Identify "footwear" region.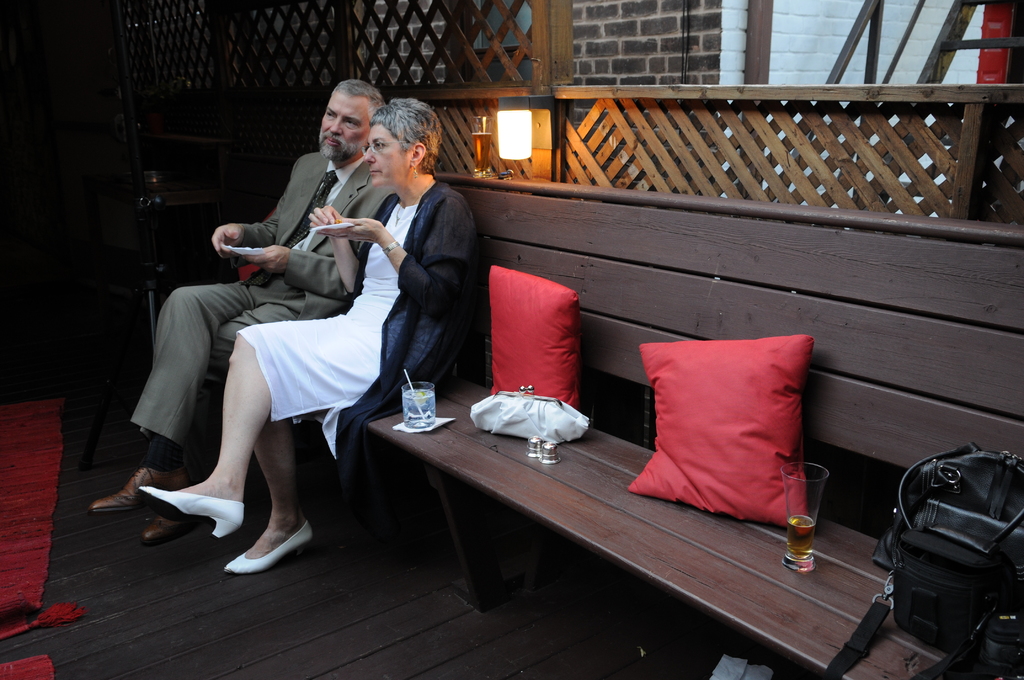
Region: left=139, top=486, right=245, bottom=540.
